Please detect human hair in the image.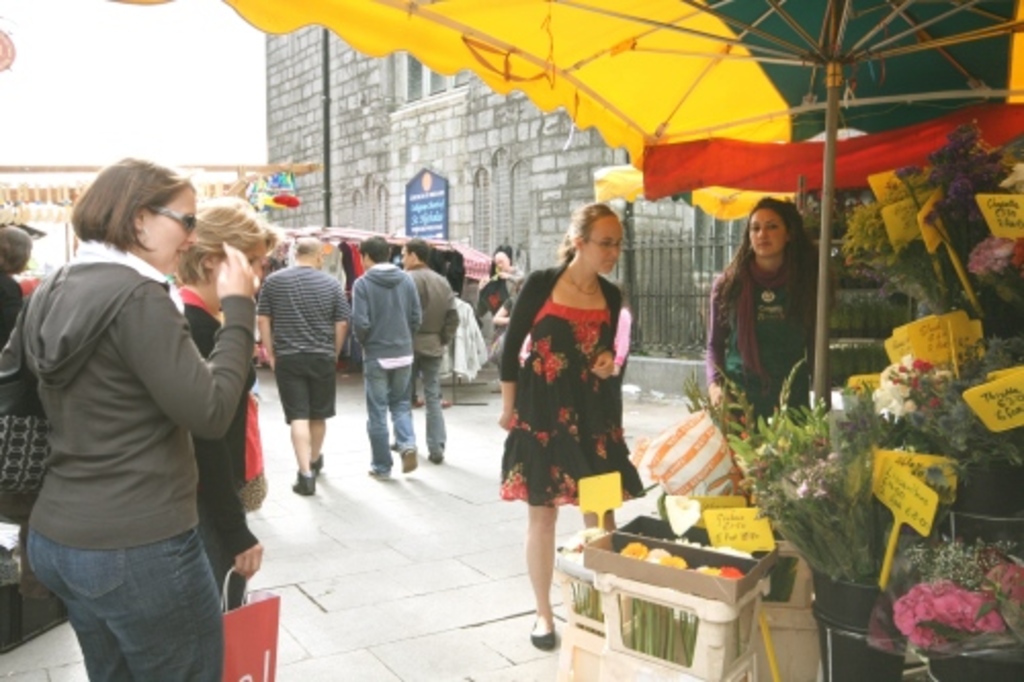
region(176, 197, 285, 297).
